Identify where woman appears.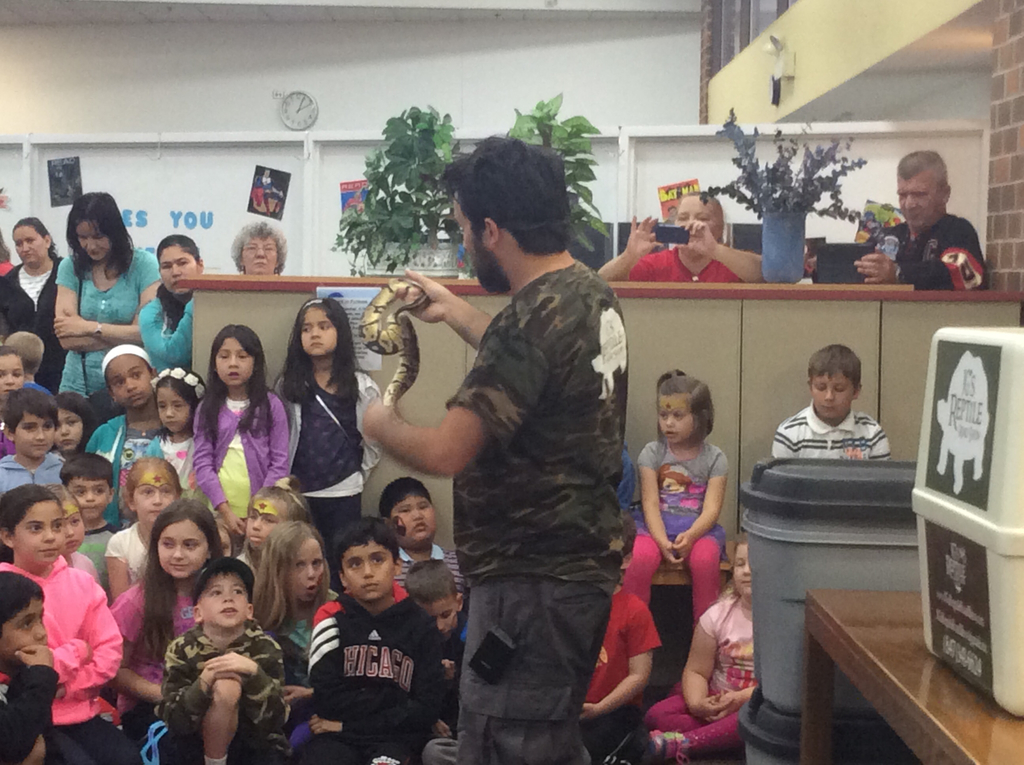
Appears at l=50, t=187, r=151, b=399.
